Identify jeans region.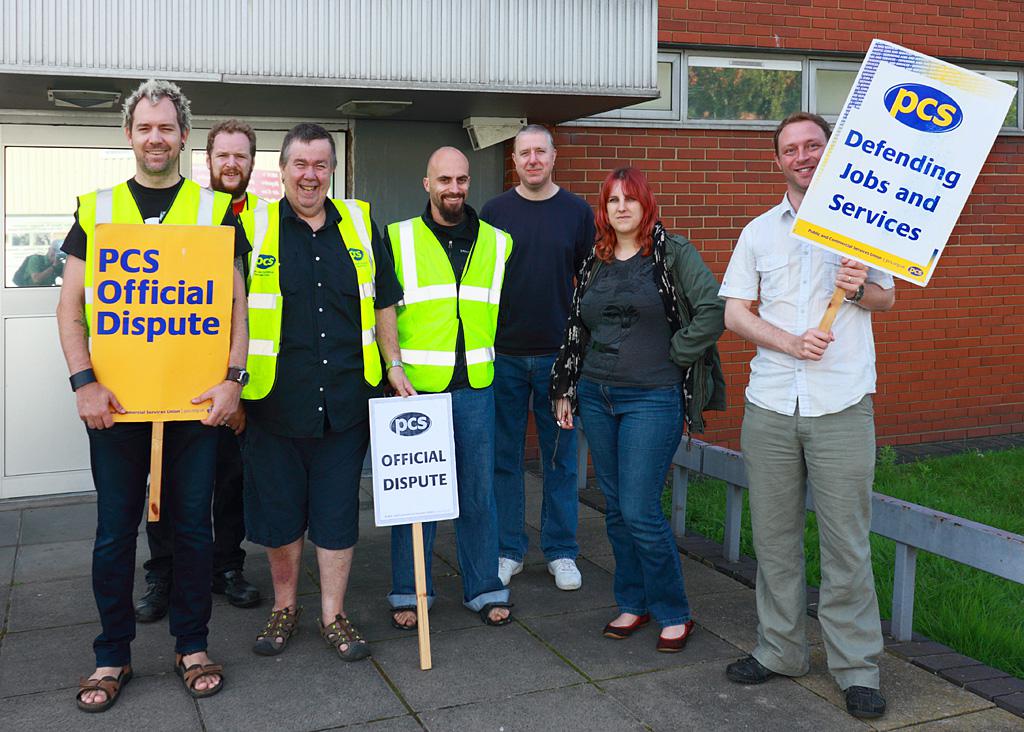
Region: [498, 352, 587, 565].
